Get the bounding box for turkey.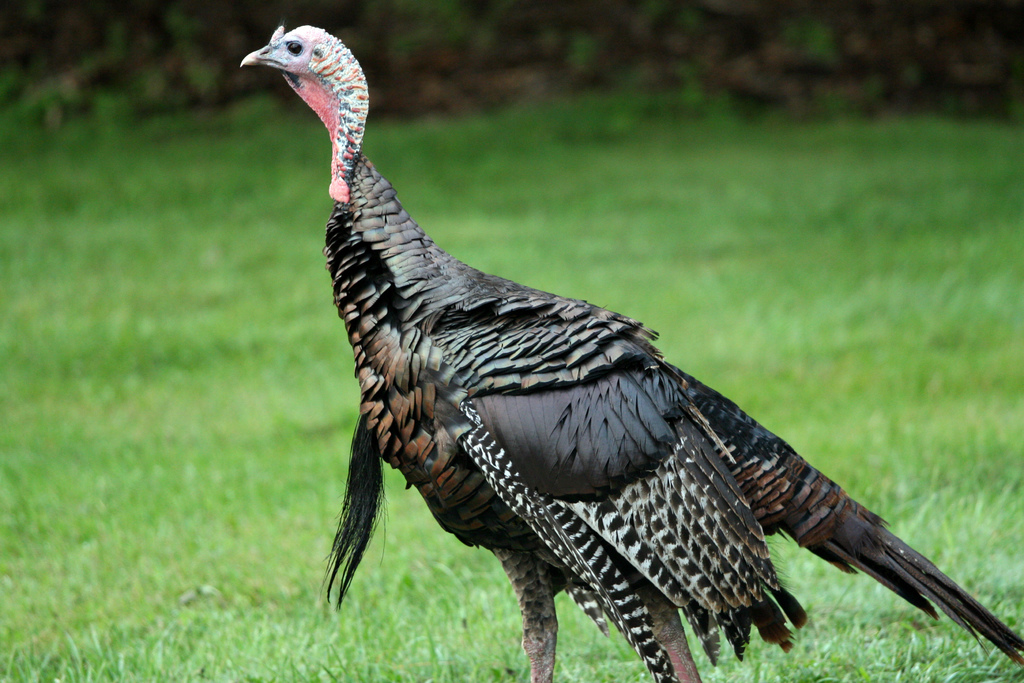
238/20/1023/682.
